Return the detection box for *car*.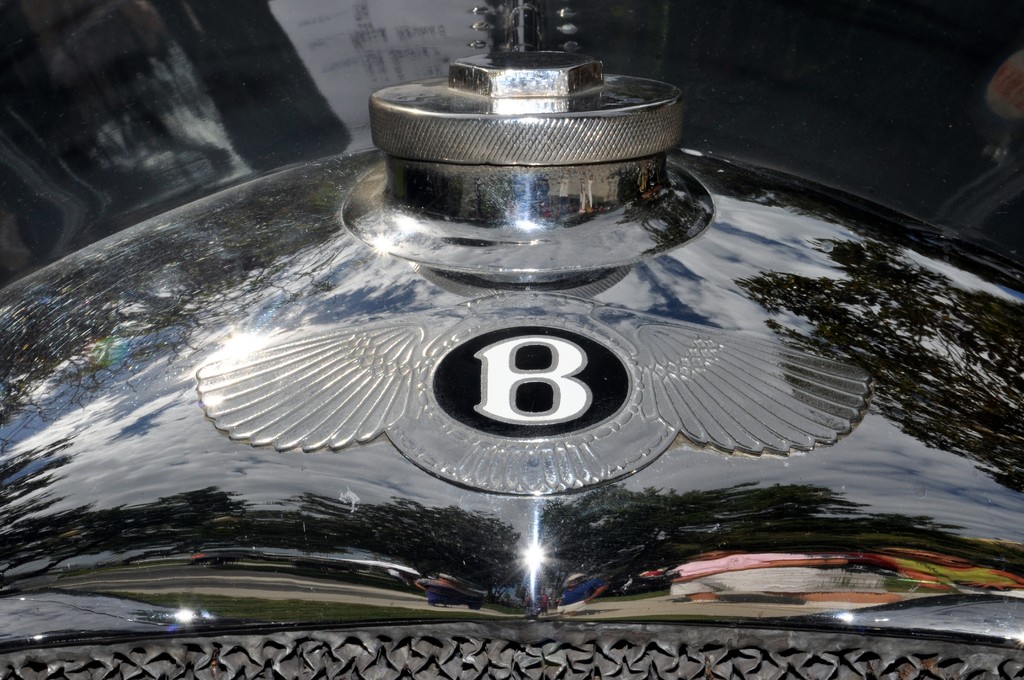
0/0/1023/679.
